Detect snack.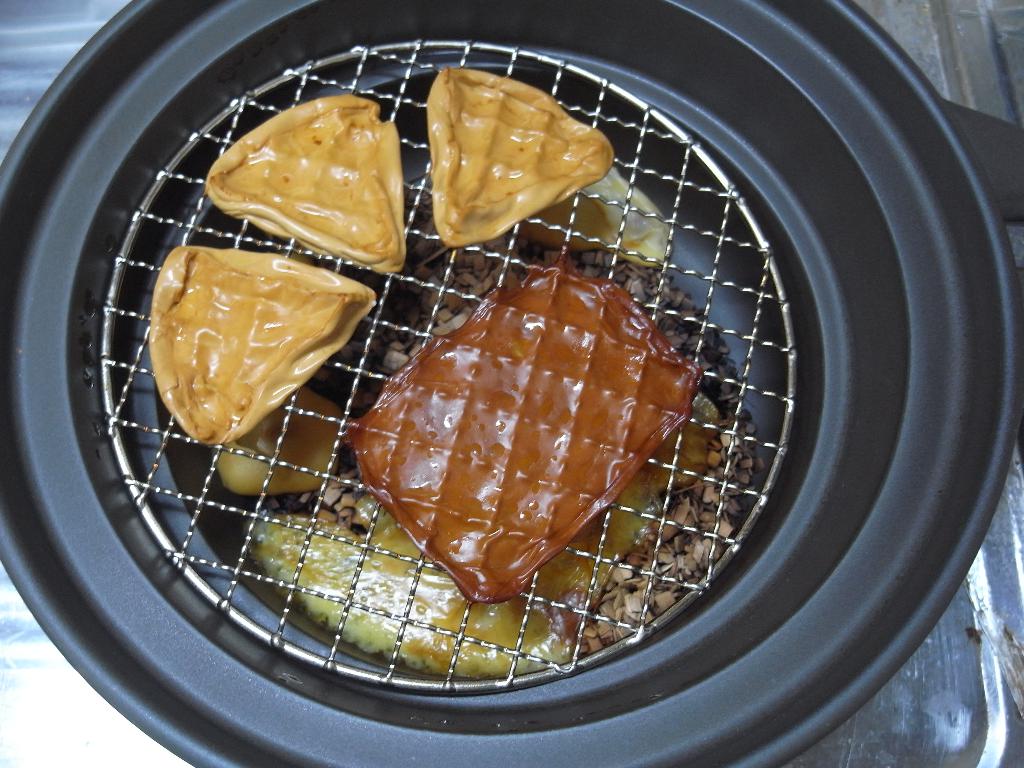
Detected at bbox=(353, 262, 698, 605).
